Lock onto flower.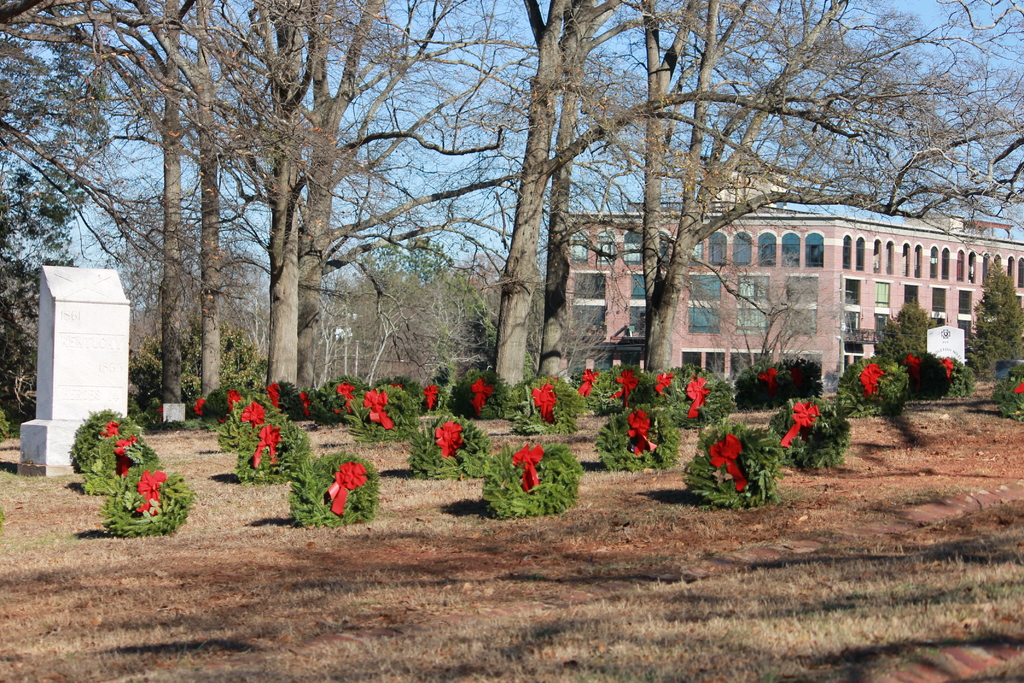
Locked: BBox(240, 404, 264, 424).
